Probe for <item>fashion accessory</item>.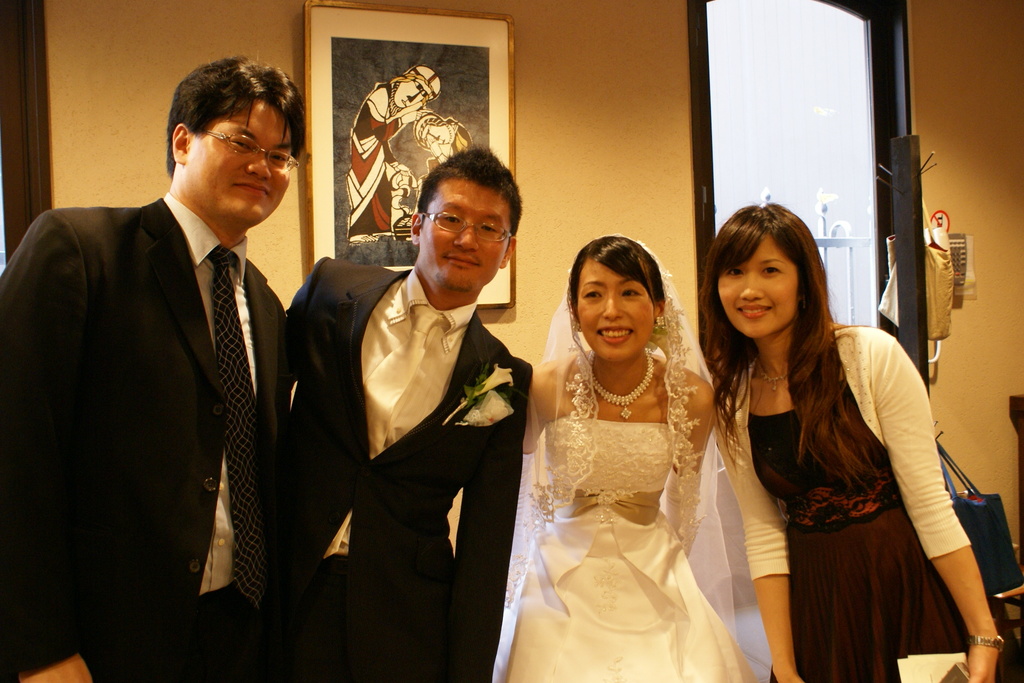
Probe result: x1=876, y1=193, x2=957, y2=339.
